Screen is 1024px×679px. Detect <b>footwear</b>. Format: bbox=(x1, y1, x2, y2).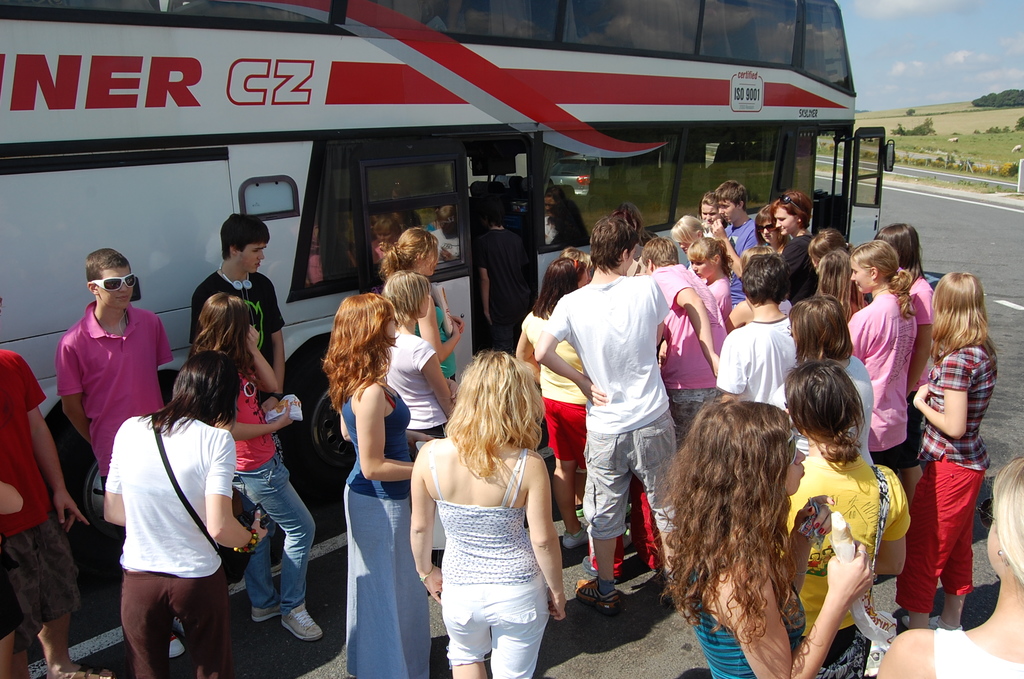
bbox=(564, 525, 589, 552).
